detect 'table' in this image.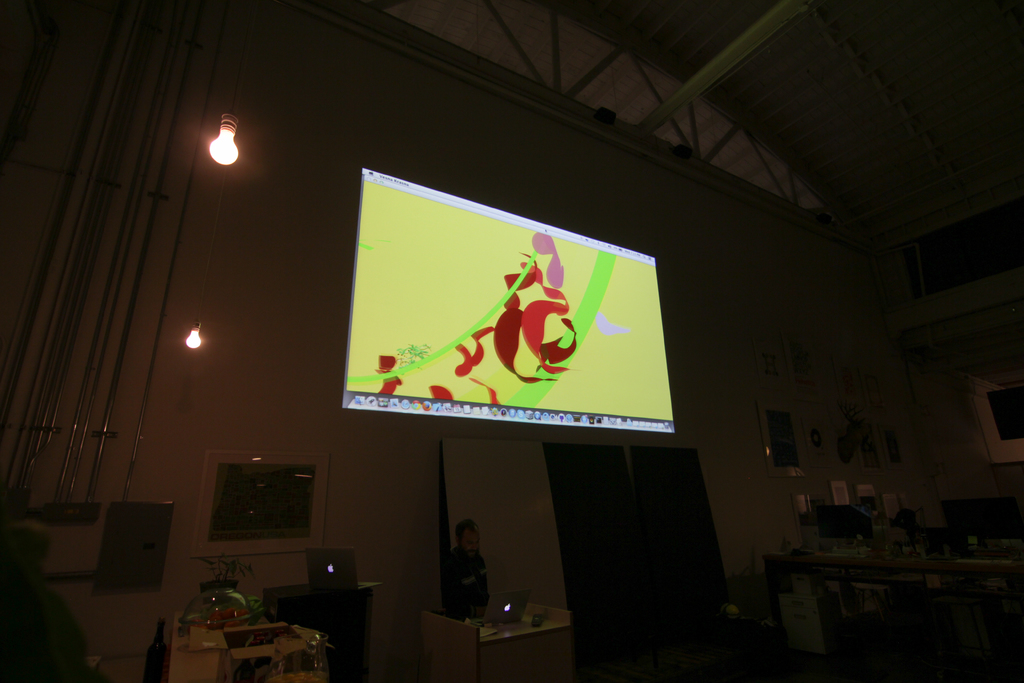
Detection: box=[420, 609, 570, 682].
